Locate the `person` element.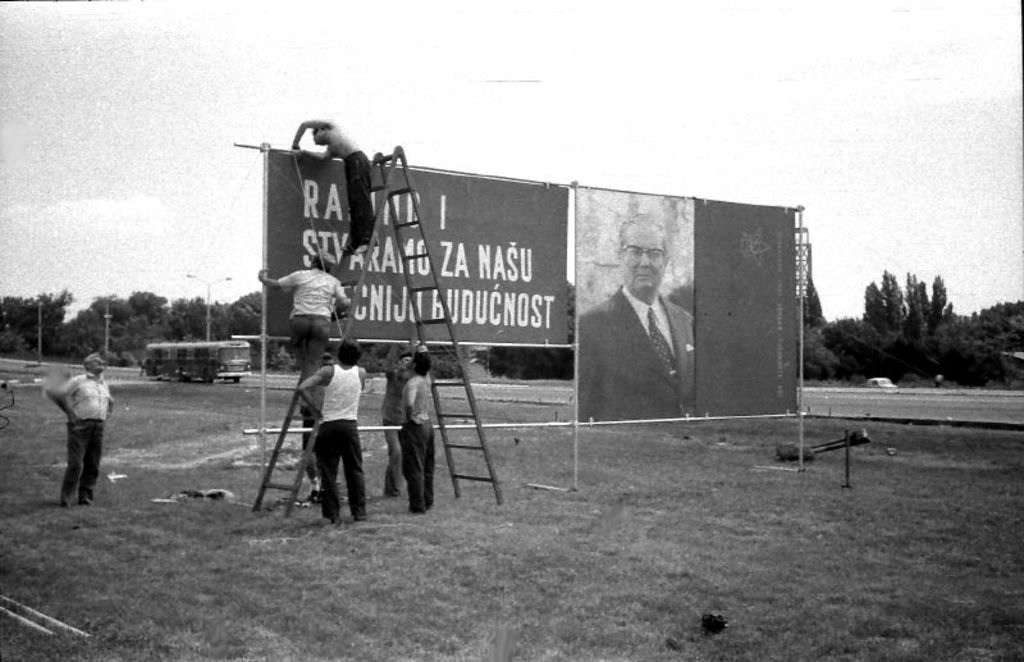
Element bbox: BBox(291, 115, 380, 255).
